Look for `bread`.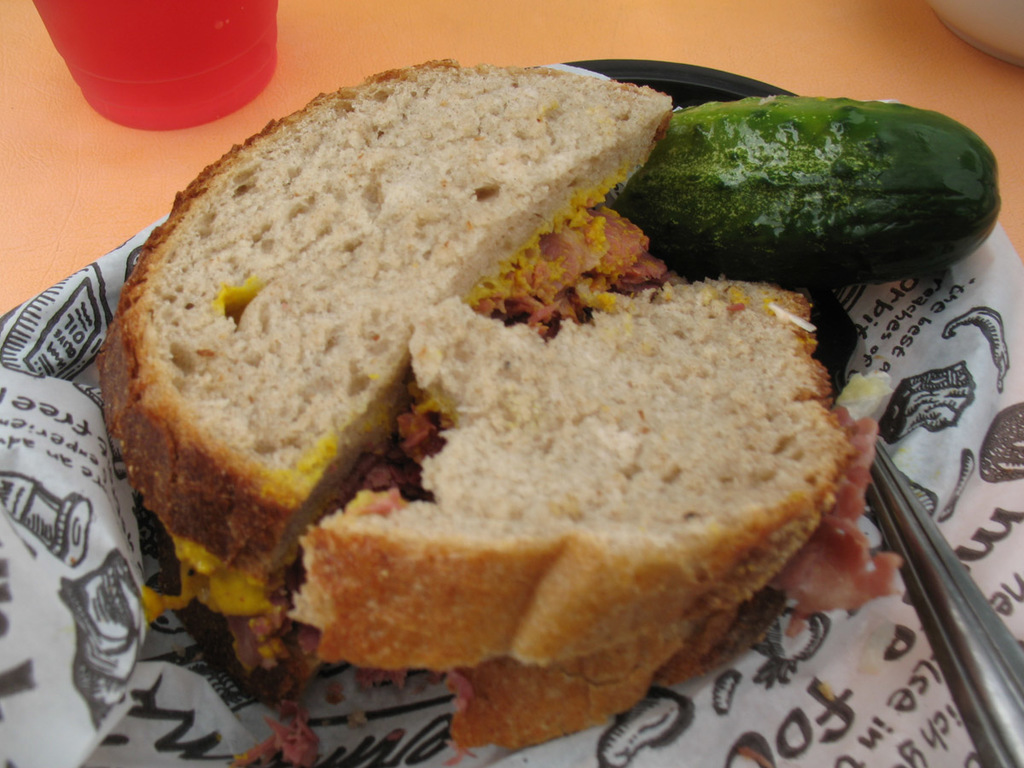
Found: (x1=93, y1=60, x2=673, y2=578).
